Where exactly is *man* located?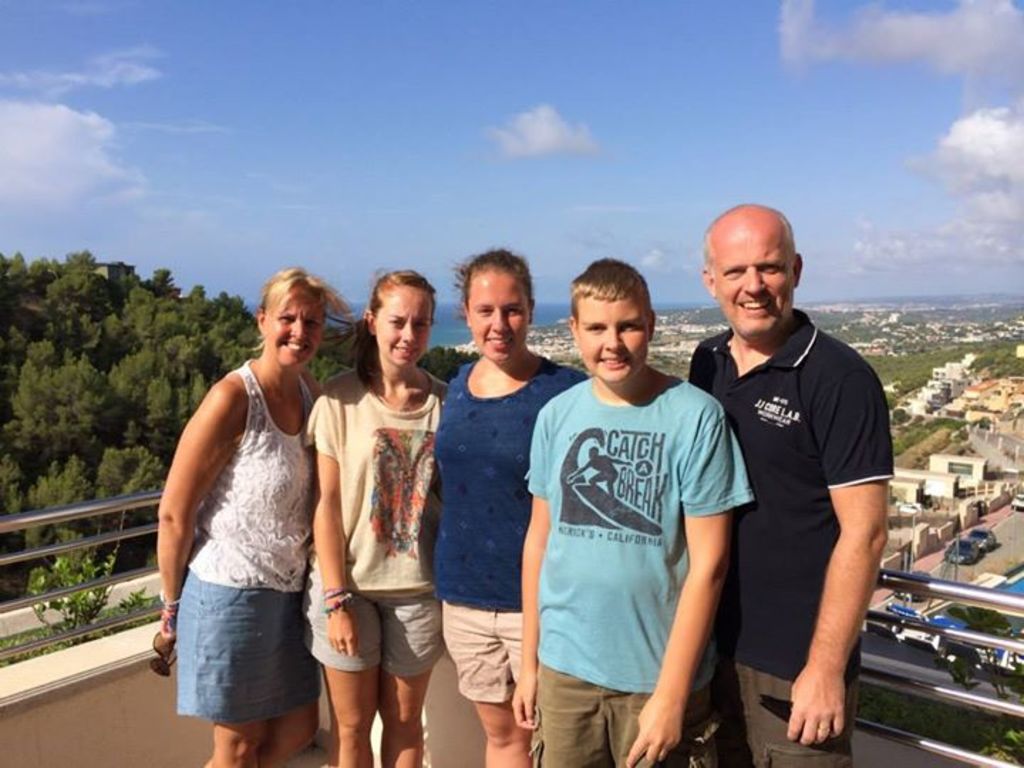
Its bounding box is (left=680, top=203, right=896, bottom=767).
